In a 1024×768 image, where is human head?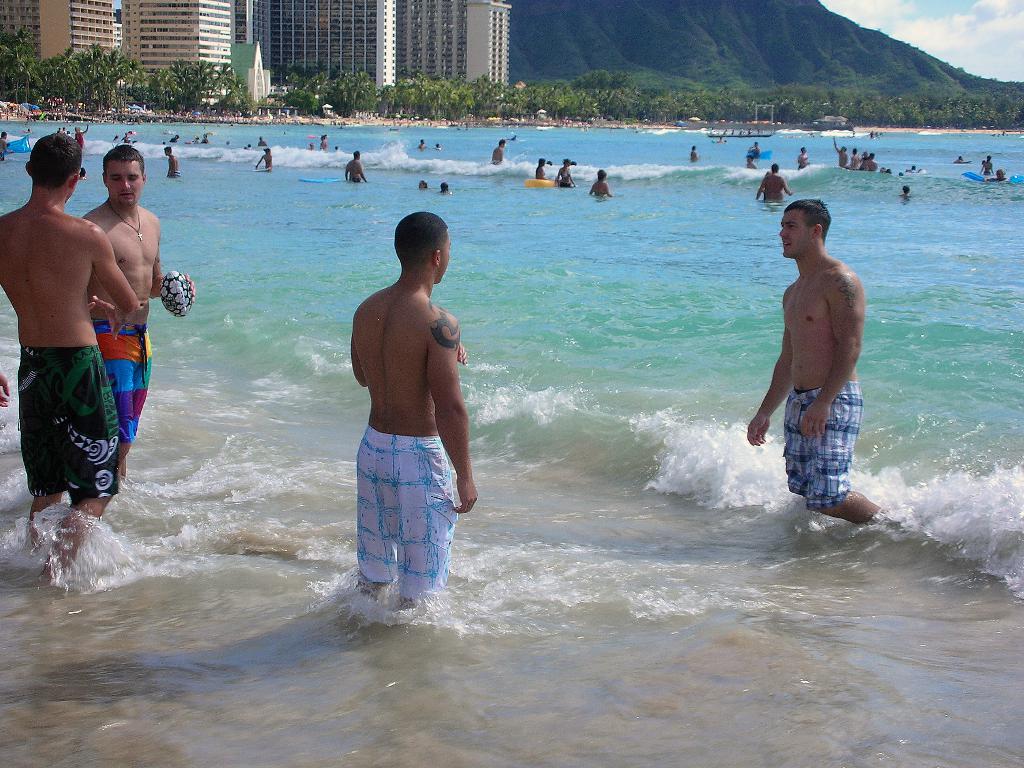
bbox(387, 207, 452, 293).
